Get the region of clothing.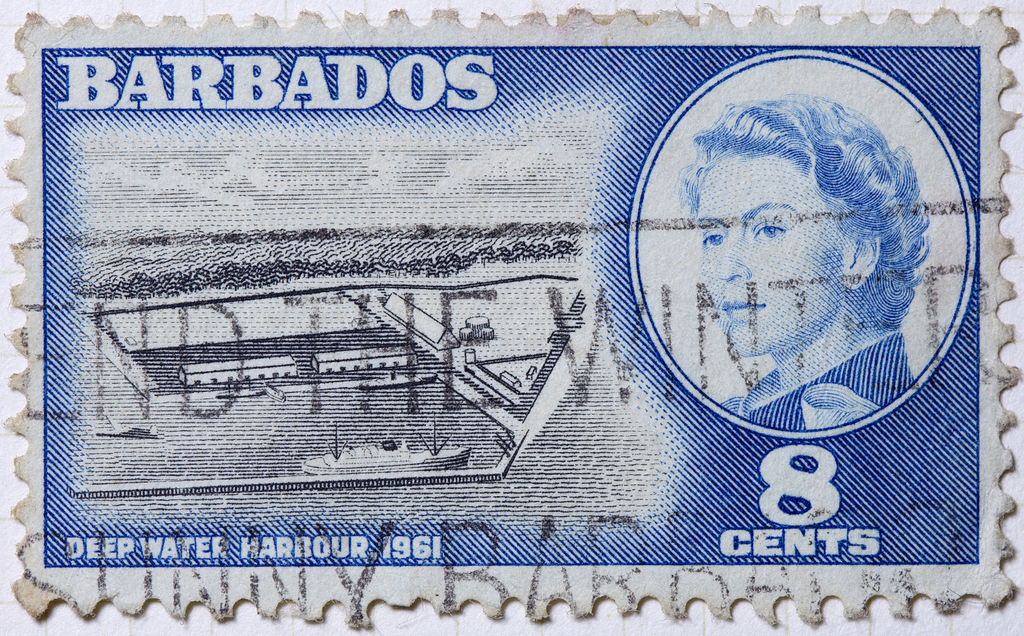
pyautogui.locateOnScreen(751, 327, 917, 427).
